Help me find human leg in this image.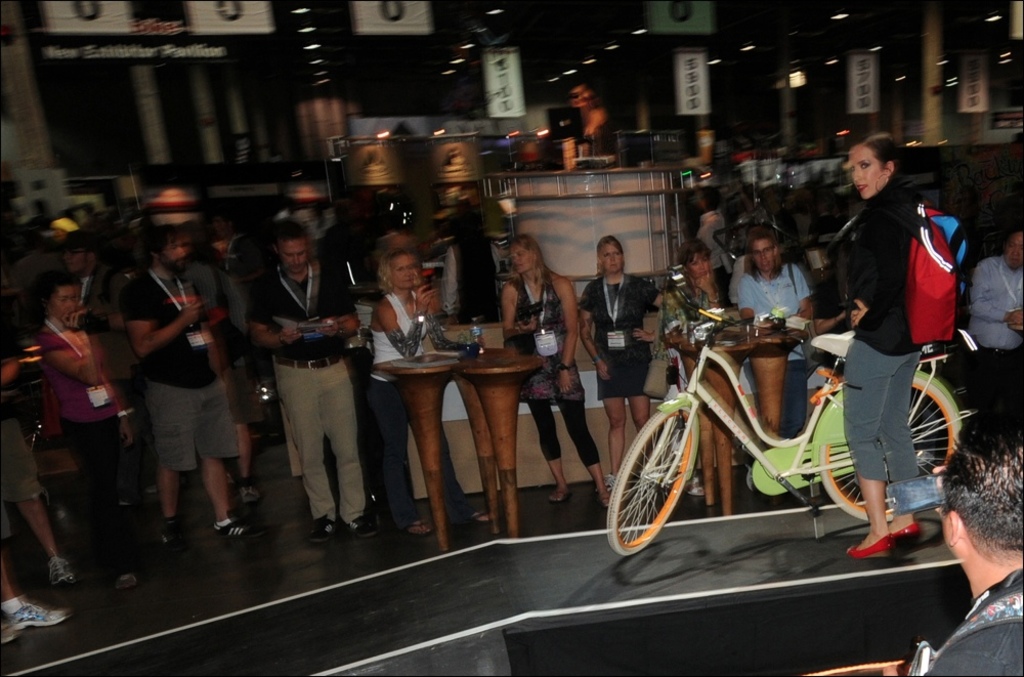
Found it: {"left": 436, "top": 429, "right": 492, "bottom": 521}.
